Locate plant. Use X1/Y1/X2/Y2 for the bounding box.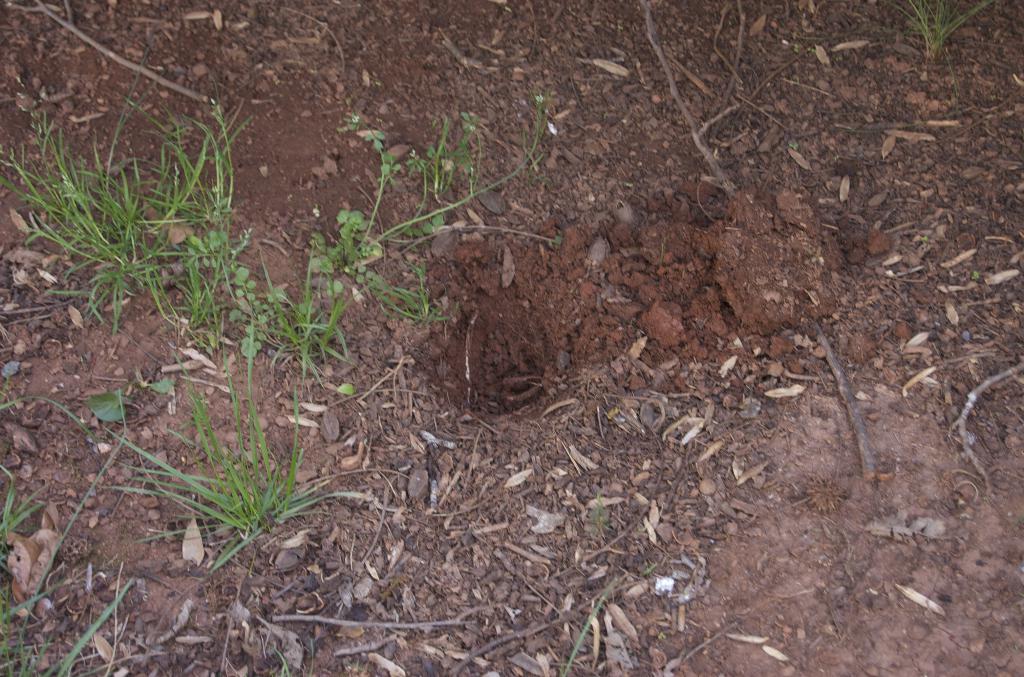
361/266/461/368.
